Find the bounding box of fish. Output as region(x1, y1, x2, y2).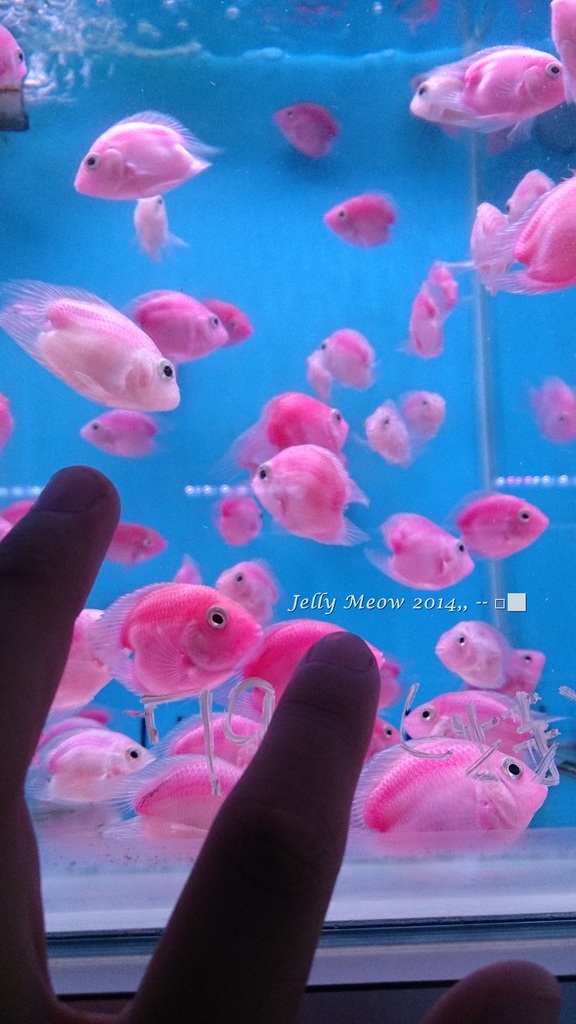
region(370, 514, 477, 593).
